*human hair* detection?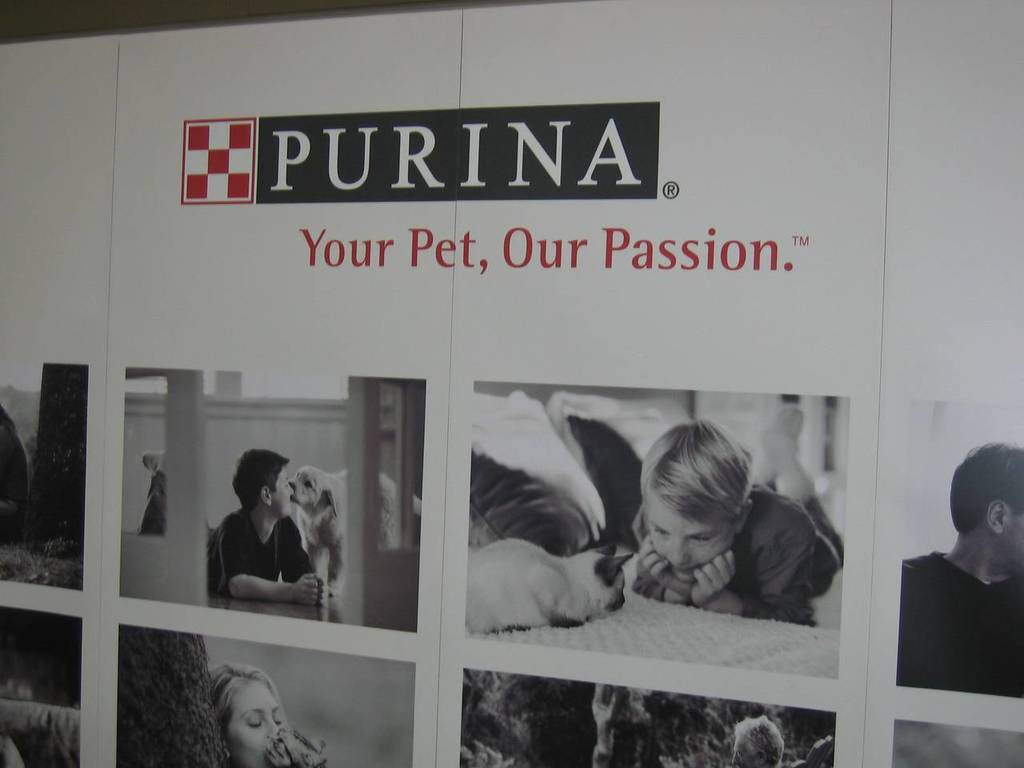
bbox(952, 436, 1023, 532)
